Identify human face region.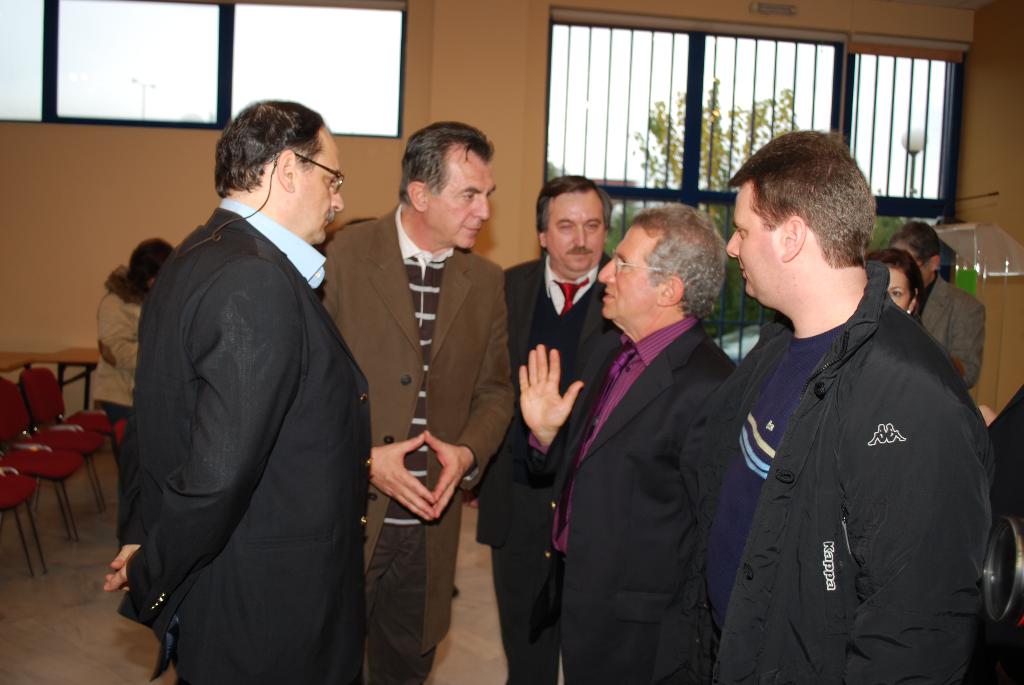
Region: Rect(552, 186, 605, 270).
